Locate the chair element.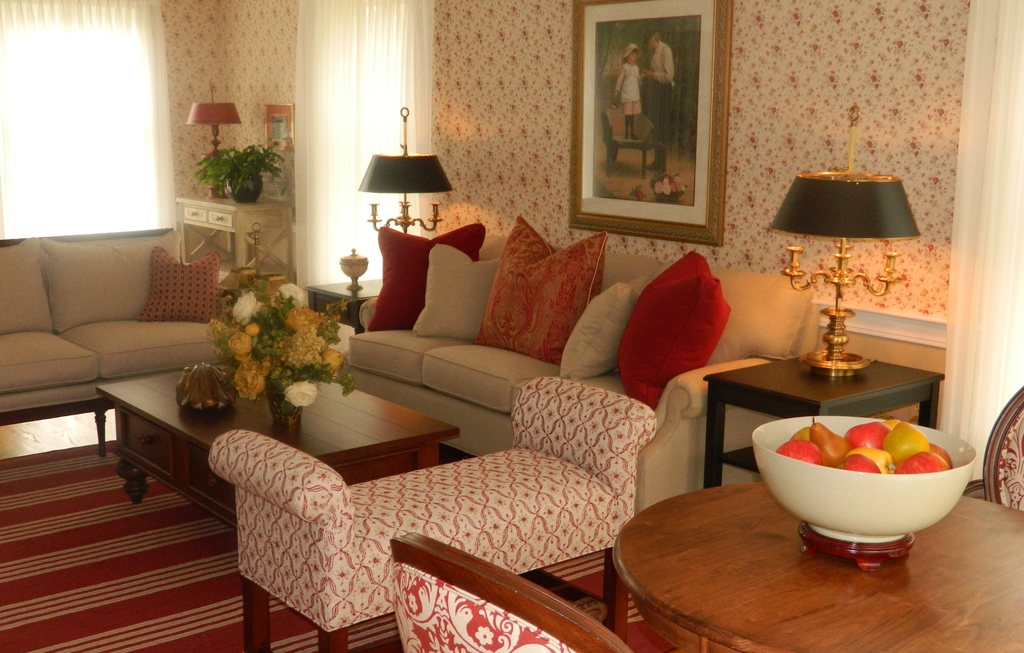
Element bbox: pyautogui.locateOnScreen(389, 526, 628, 652).
